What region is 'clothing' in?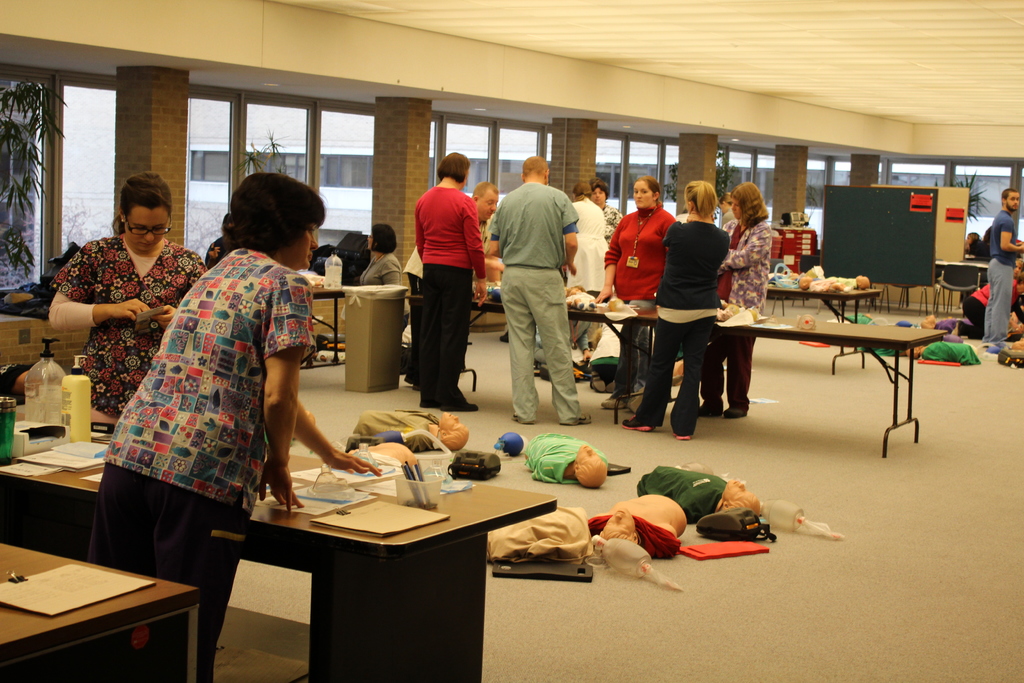
select_region(48, 234, 204, 422).
